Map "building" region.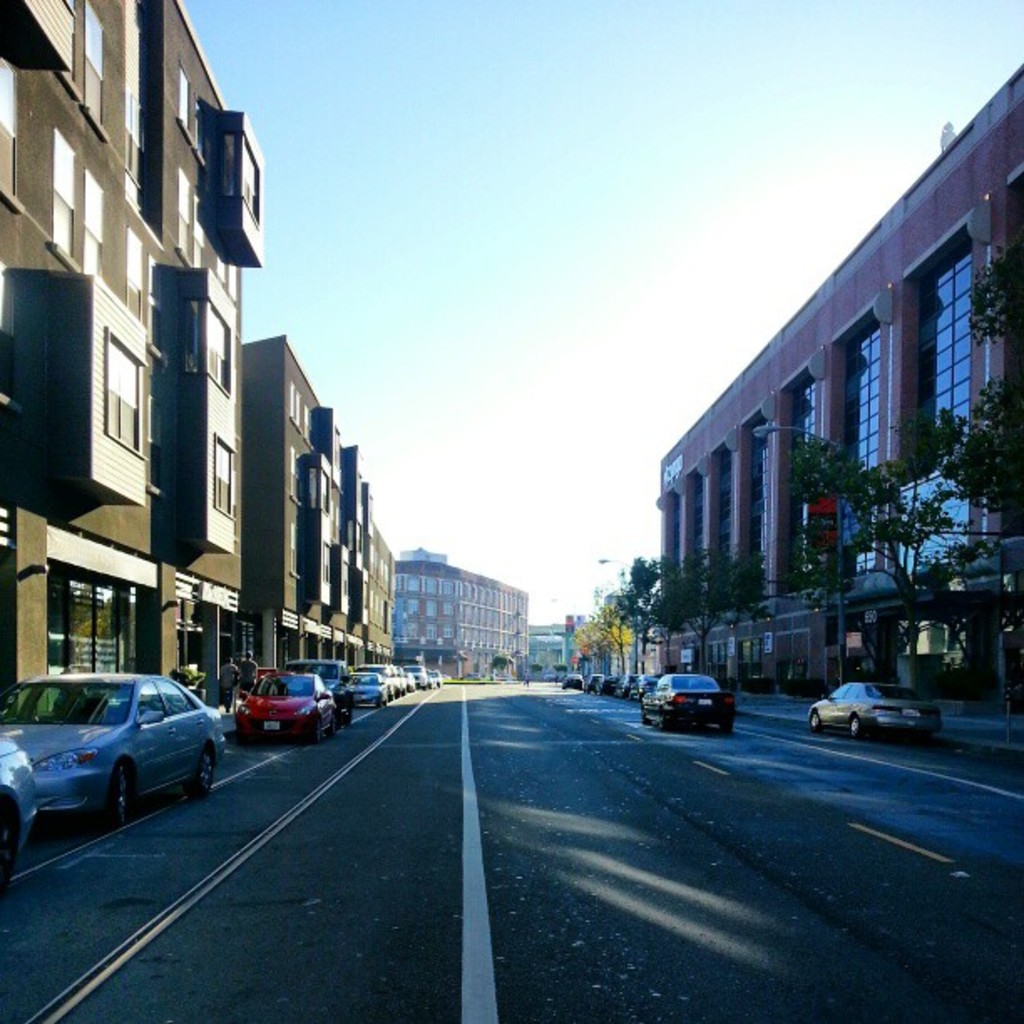
Mapped to [649, 60, 1022, 751].
